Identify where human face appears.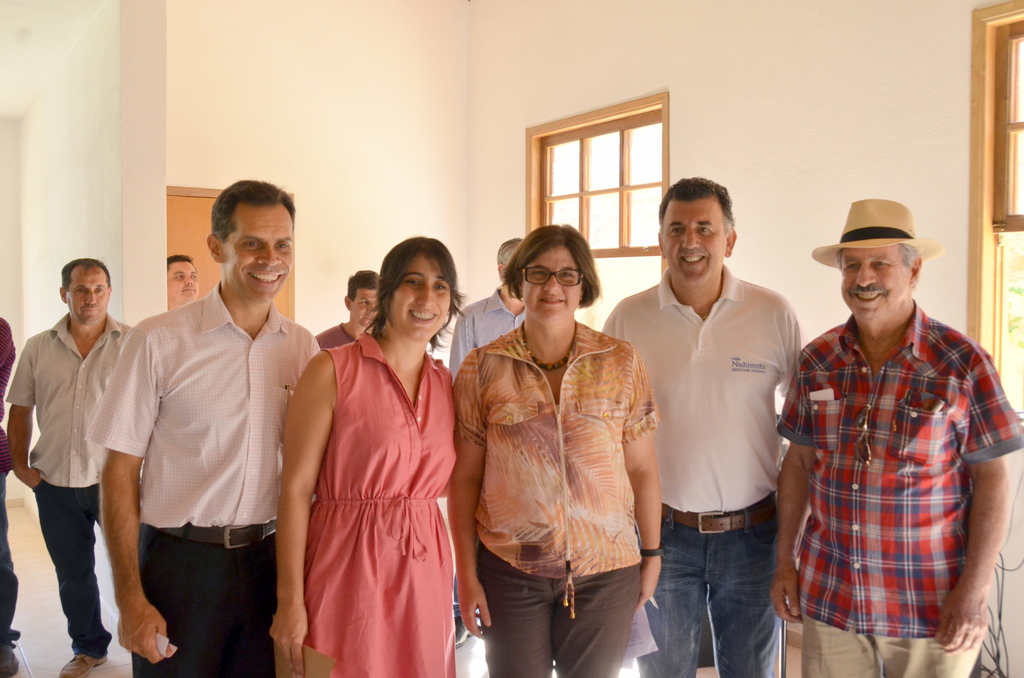
Appears at bbox(66, 265, 108, 325).
